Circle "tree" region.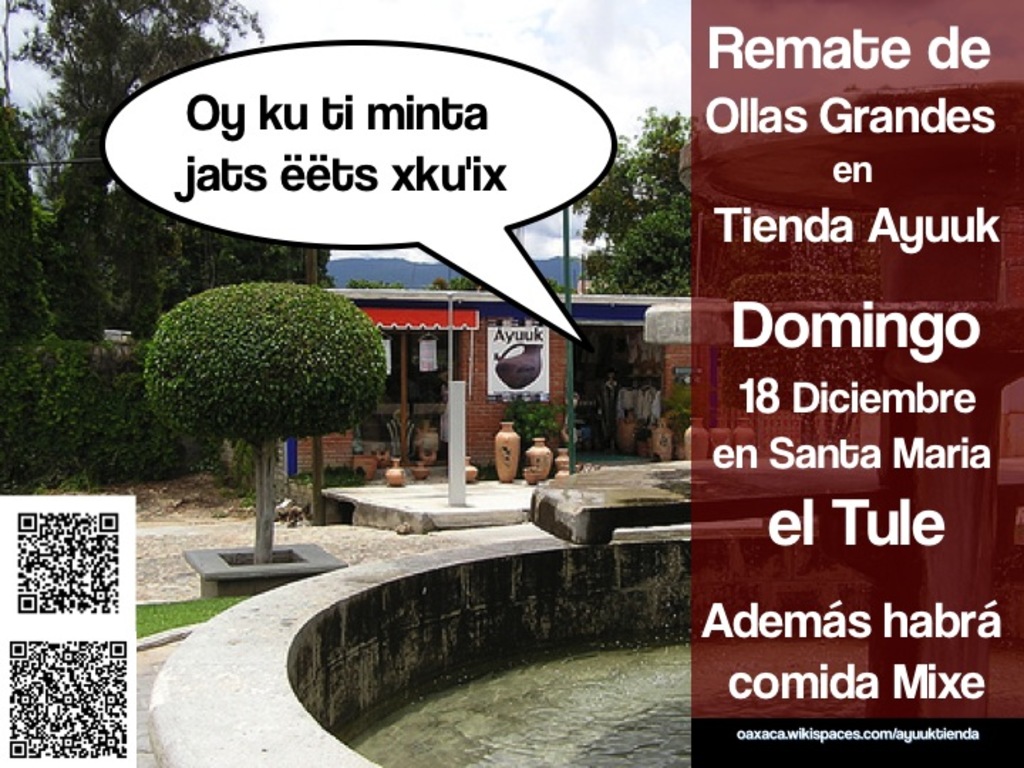
Region: crop(139, 276, 394, 569).
